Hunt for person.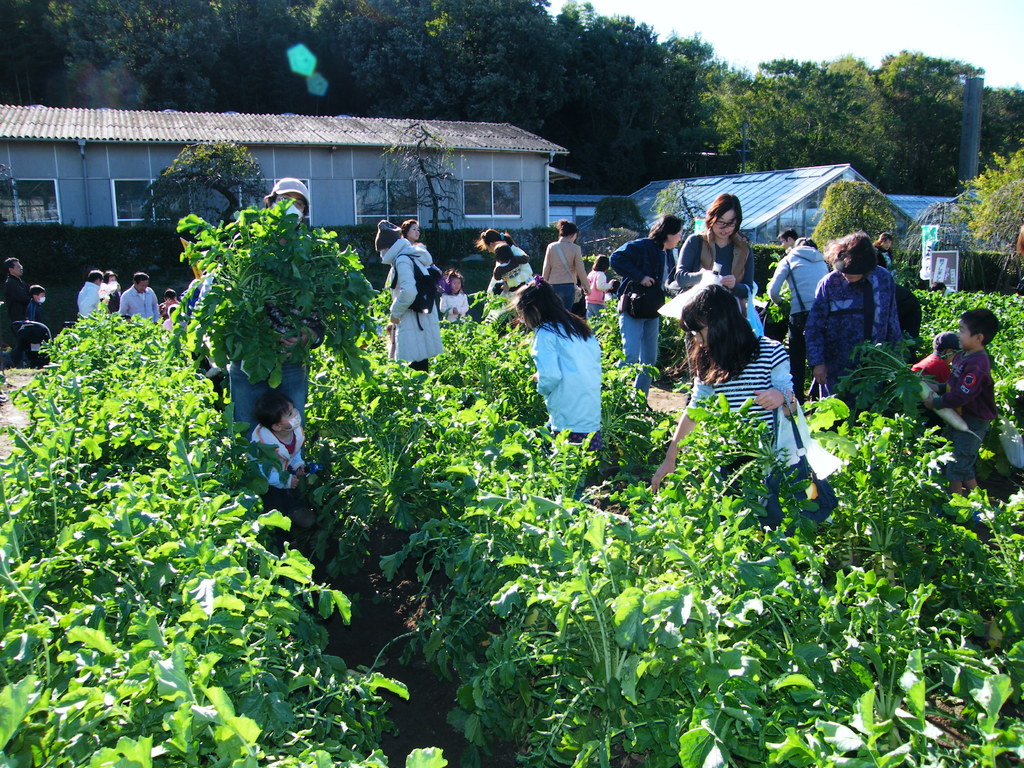
Hunted down at 648 283 801 505.
